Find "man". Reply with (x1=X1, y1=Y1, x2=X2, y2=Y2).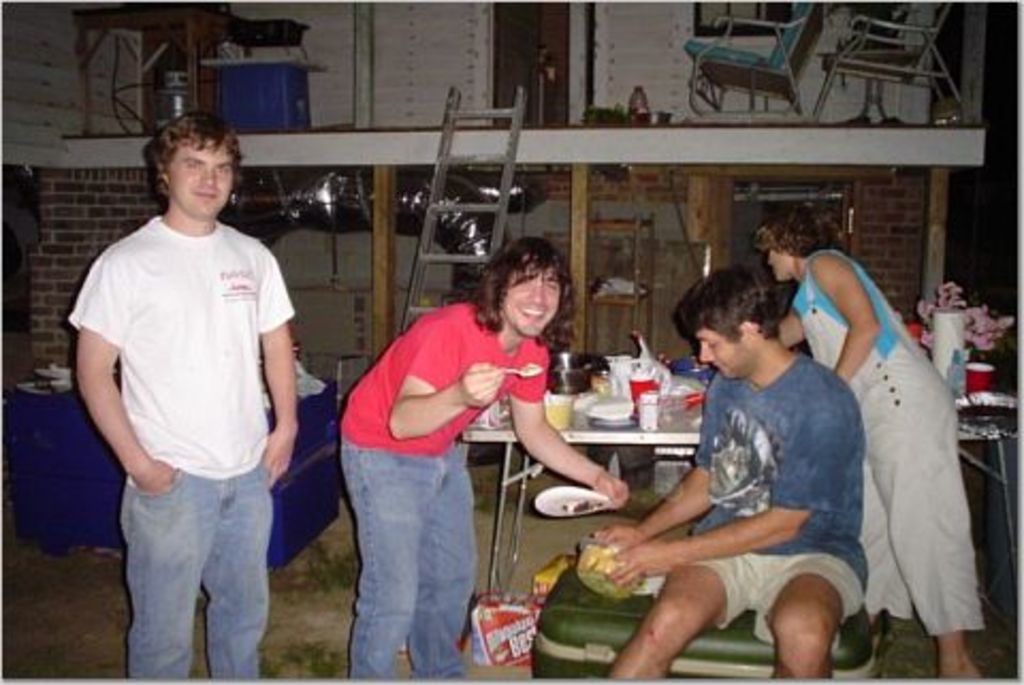
(x1=64, y1=90, x2=309, y2=684).
